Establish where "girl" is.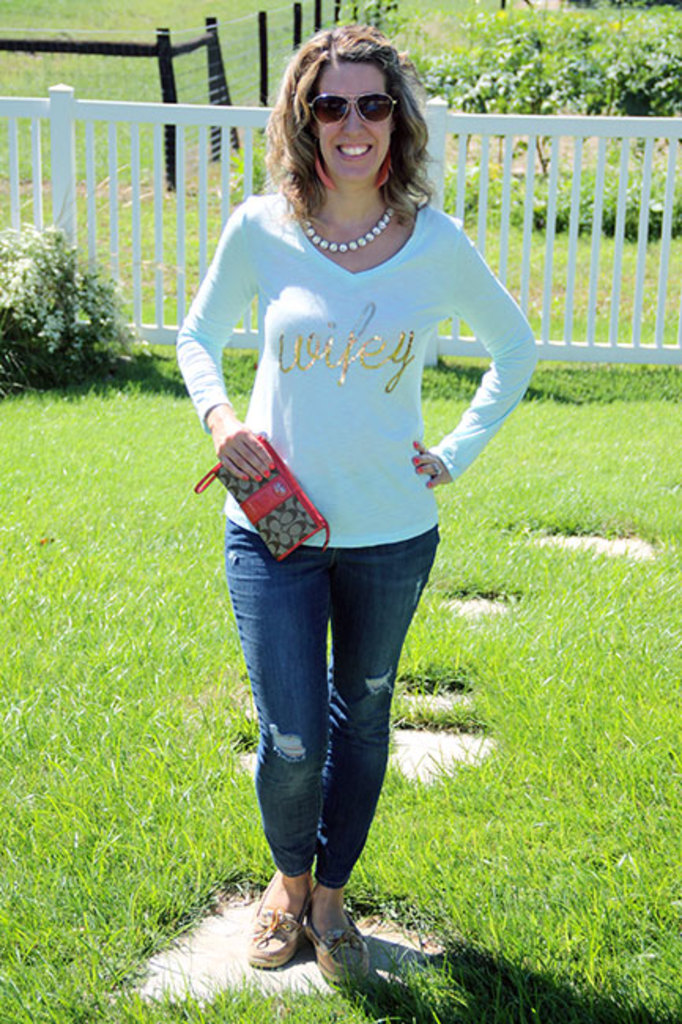
Established at 170, 24, 542, 974.
